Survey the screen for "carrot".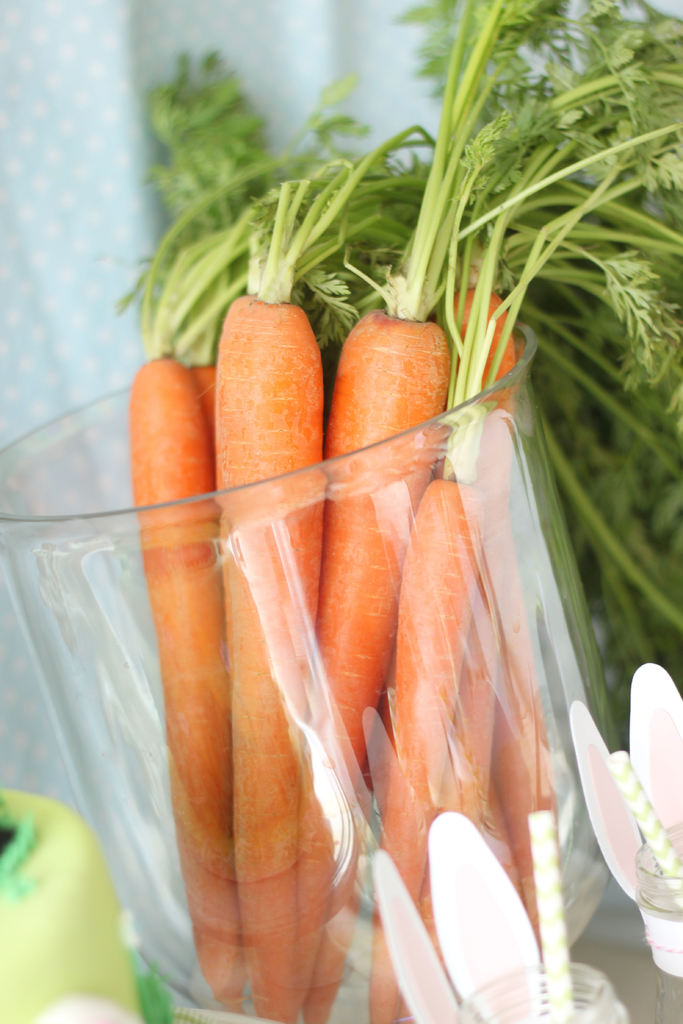
Survey found: left=302, top=319, right=442, bottom=1015.
